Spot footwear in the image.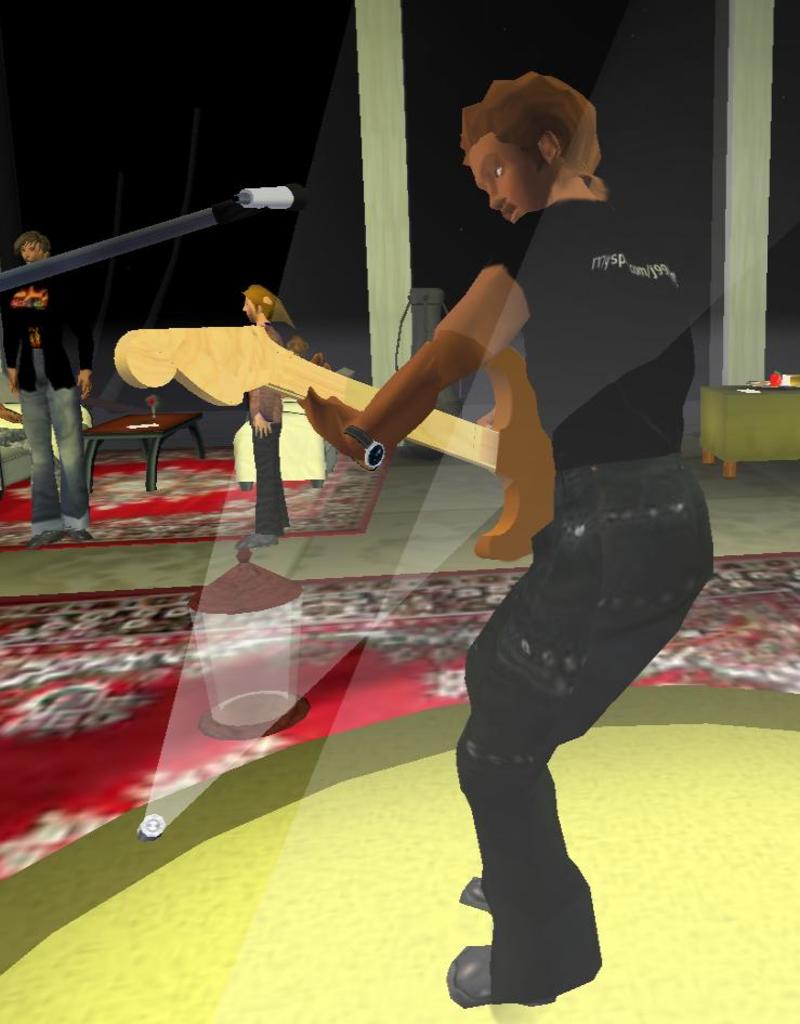
footwear found at 240 531 277 549.
